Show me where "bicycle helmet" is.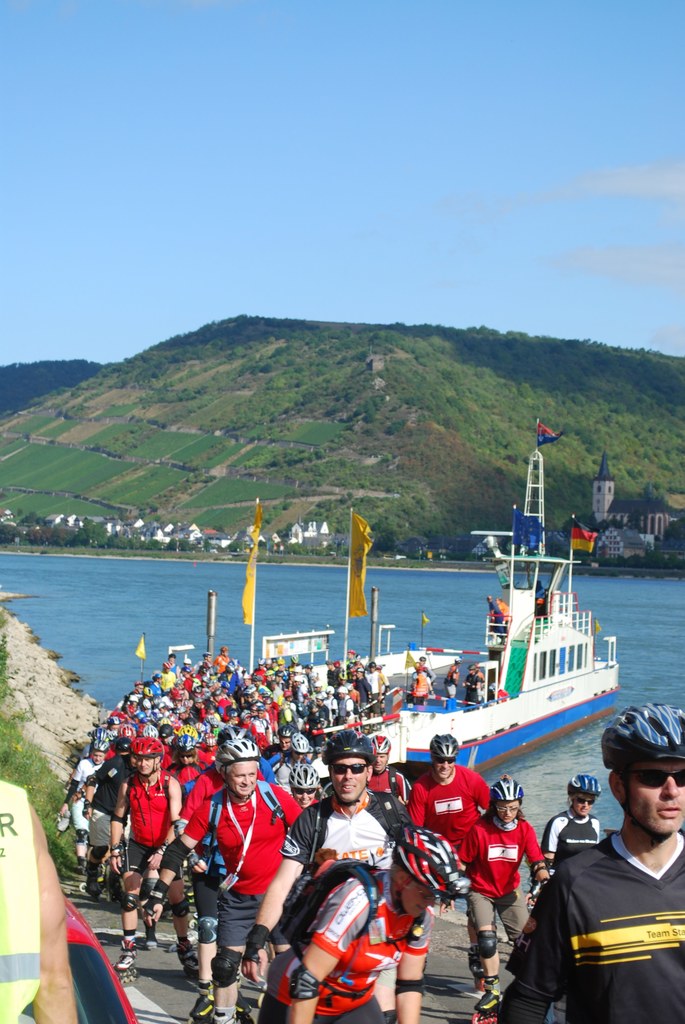
"bicycle helmet" is at rect(280, 726, 291, 739).
